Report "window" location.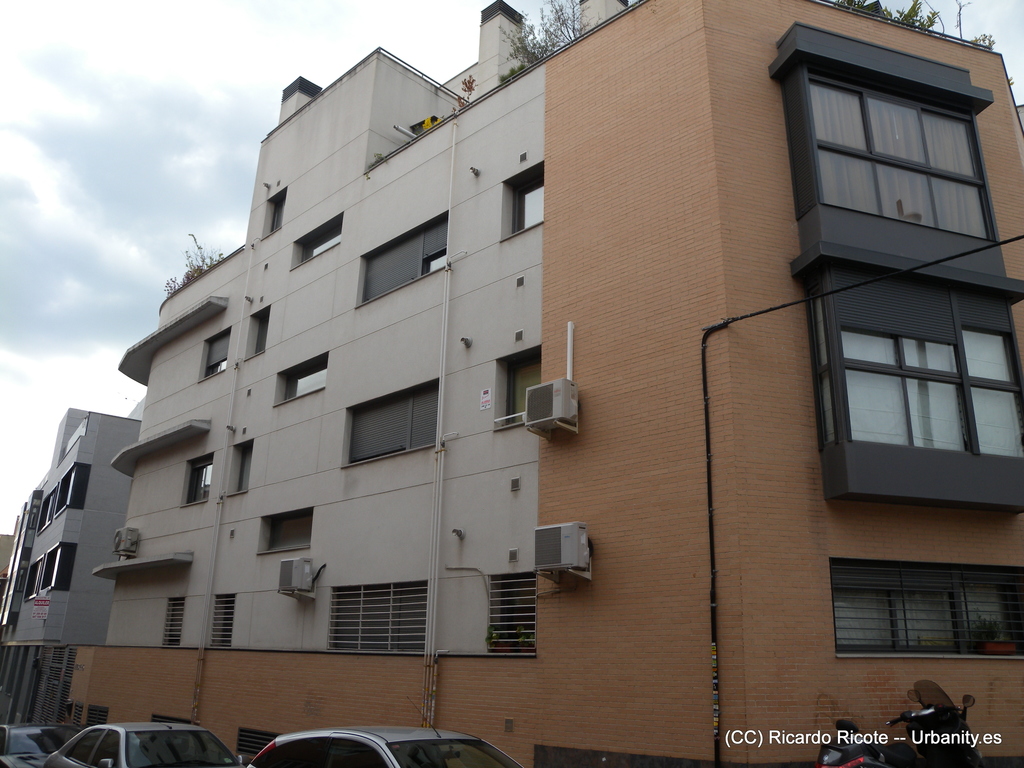
Report: select_region(90, 732, 123, 767).
